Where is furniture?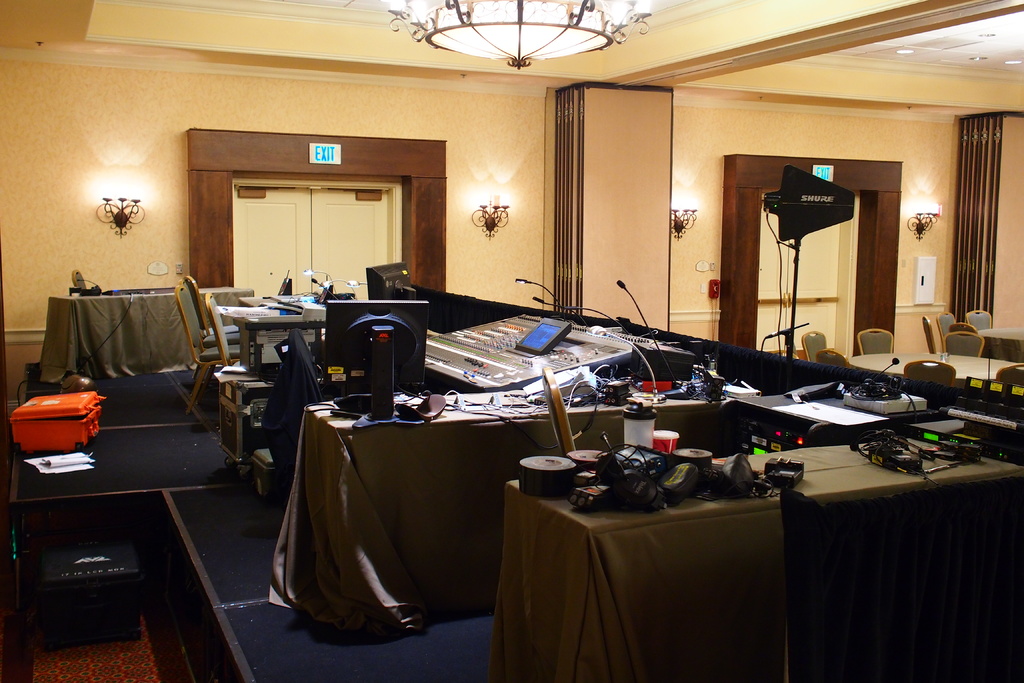
<bbox>965, 308, 993, 326</bbox>.
